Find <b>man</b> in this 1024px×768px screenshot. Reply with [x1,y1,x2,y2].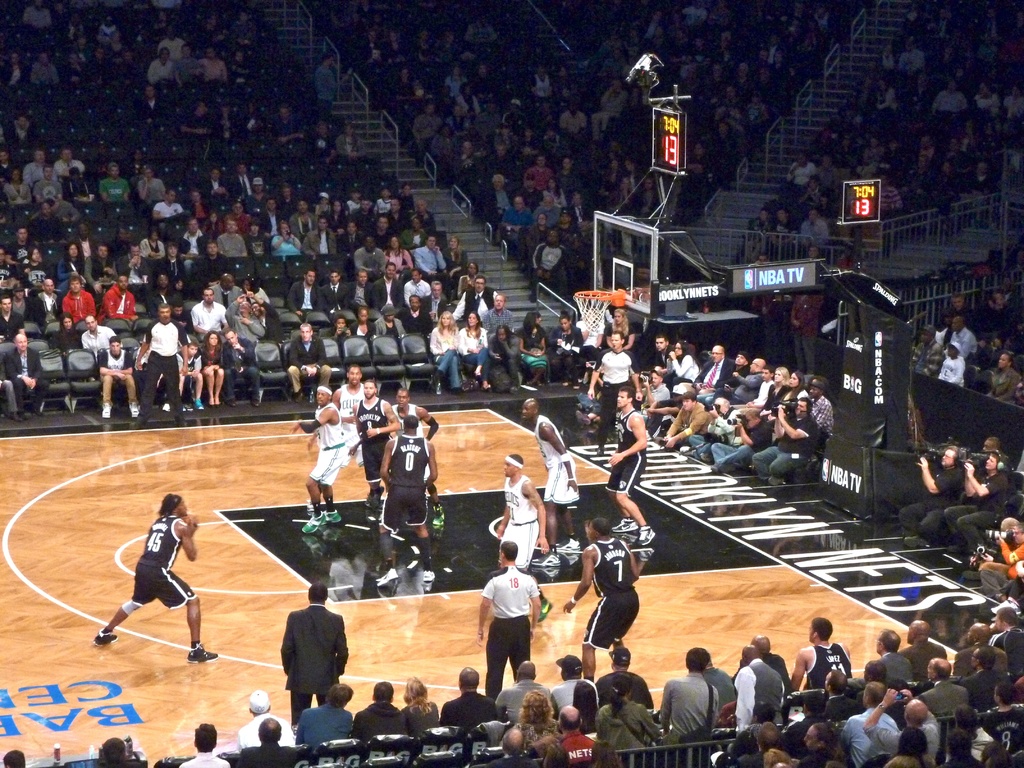
[176,723,228,767].
